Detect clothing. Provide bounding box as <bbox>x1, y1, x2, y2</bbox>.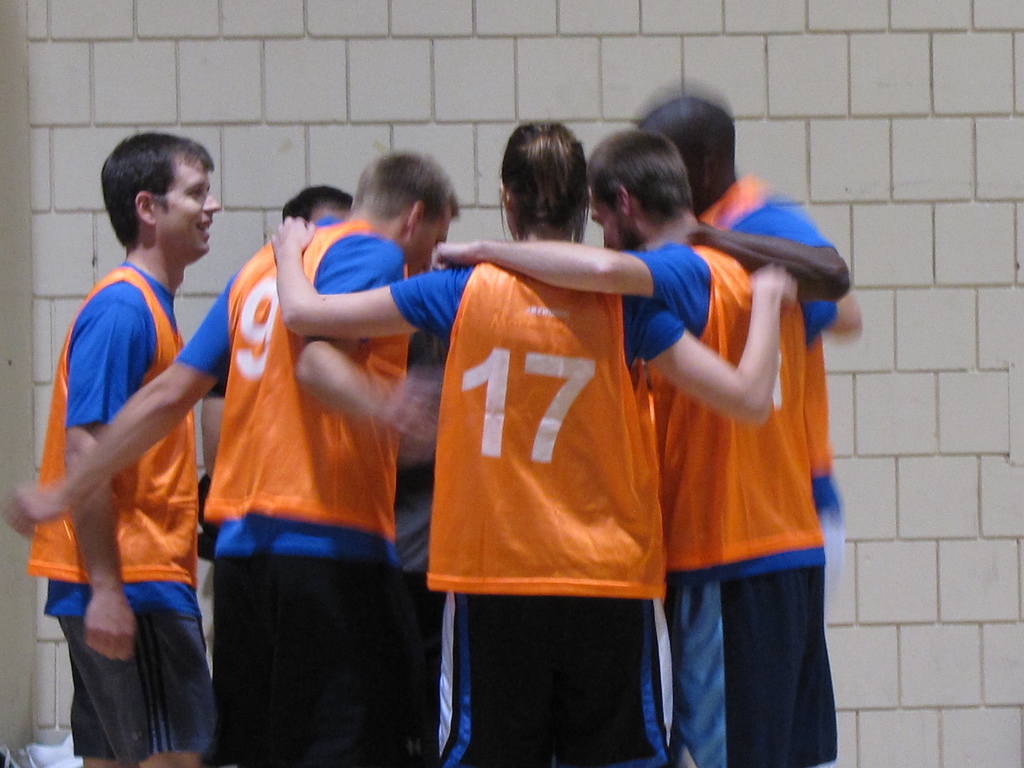
<bbox>179, 214, 404, 767</bbox>.
